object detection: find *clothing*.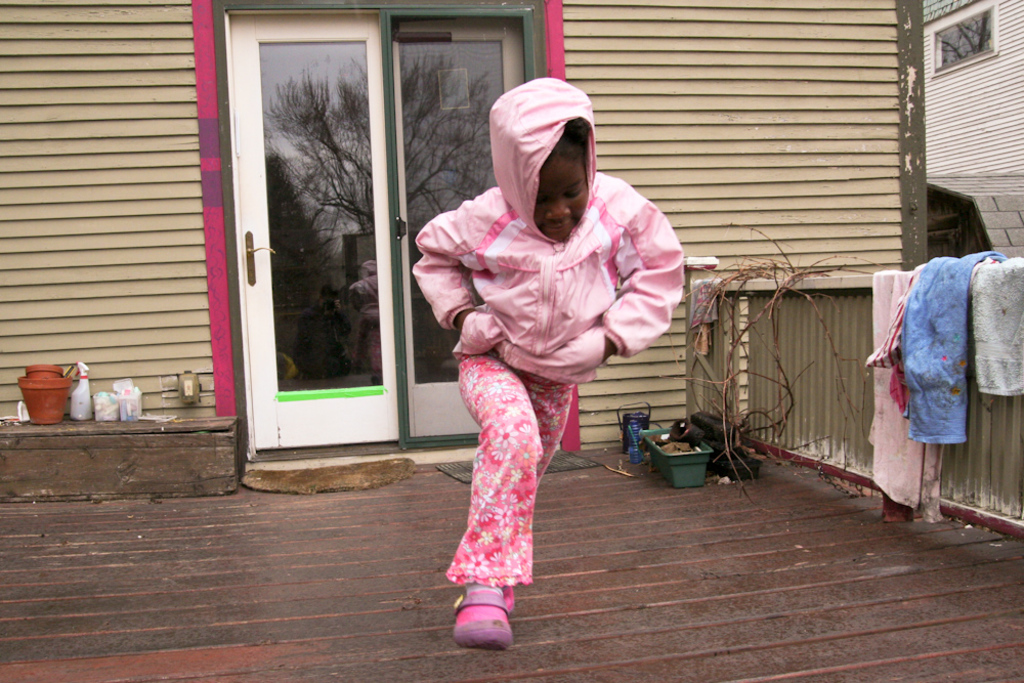
bbox=(416, 83, 688, 587).
